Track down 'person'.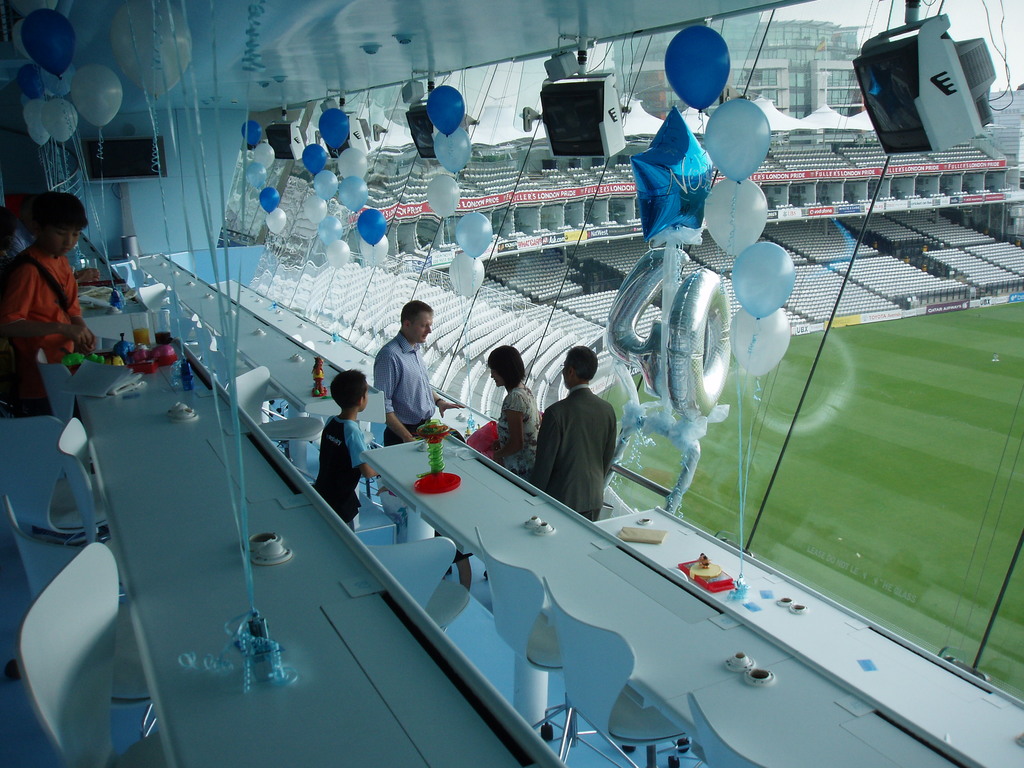
Tracked to 0, 189, 101, 404.
